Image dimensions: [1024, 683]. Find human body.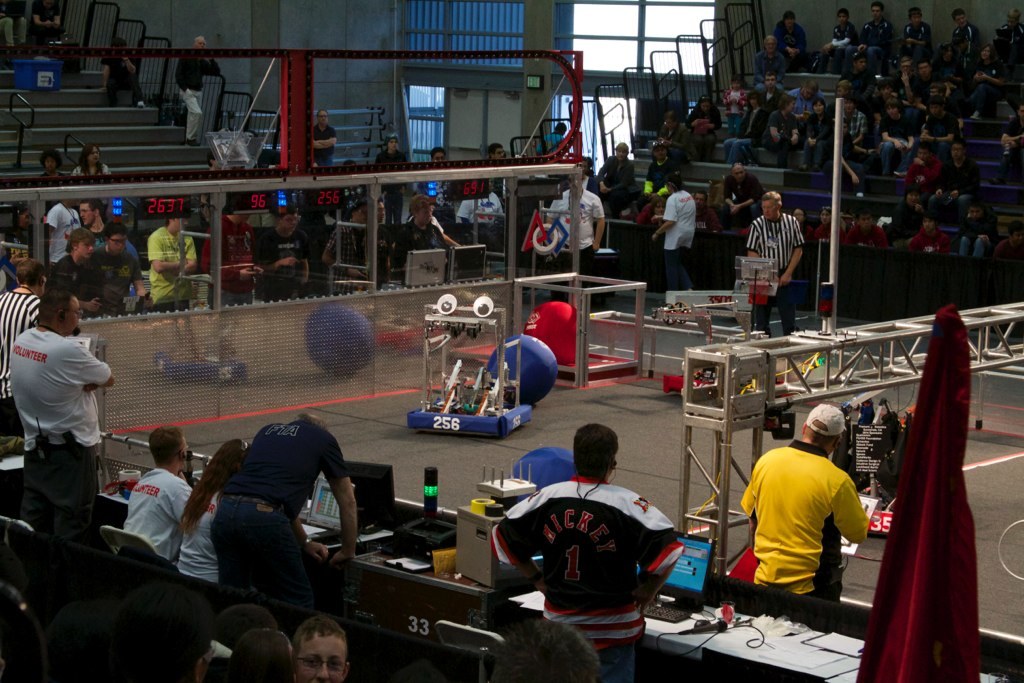
{"left": 537, "top": 124, "right": 563, "bottom": 153}.
